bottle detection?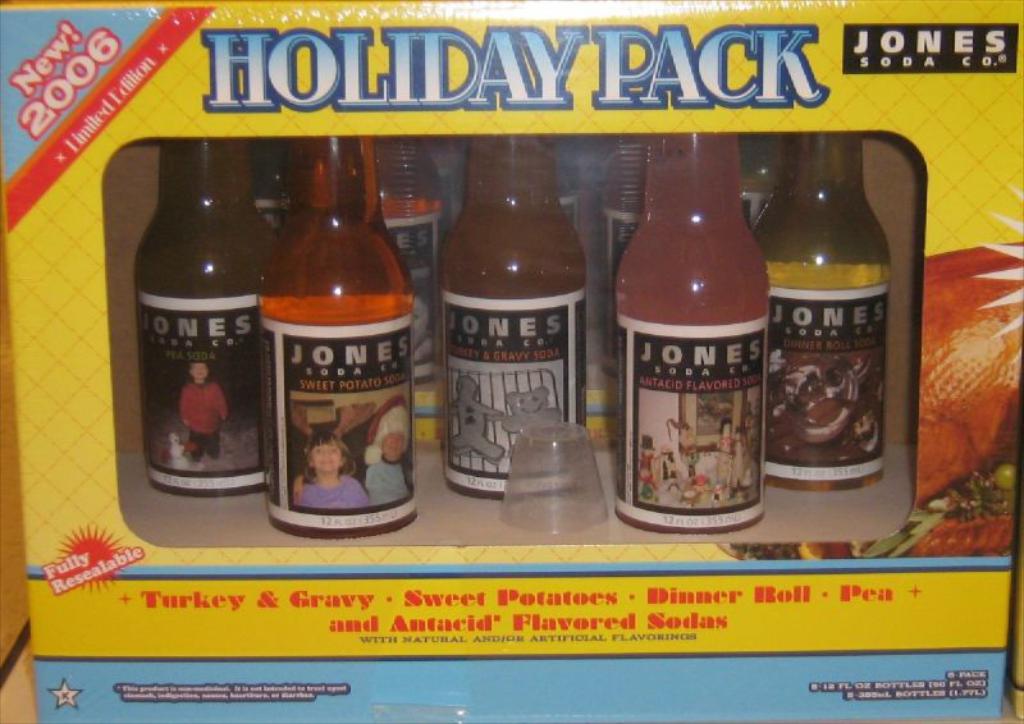
[449, 136, 589, 500]
